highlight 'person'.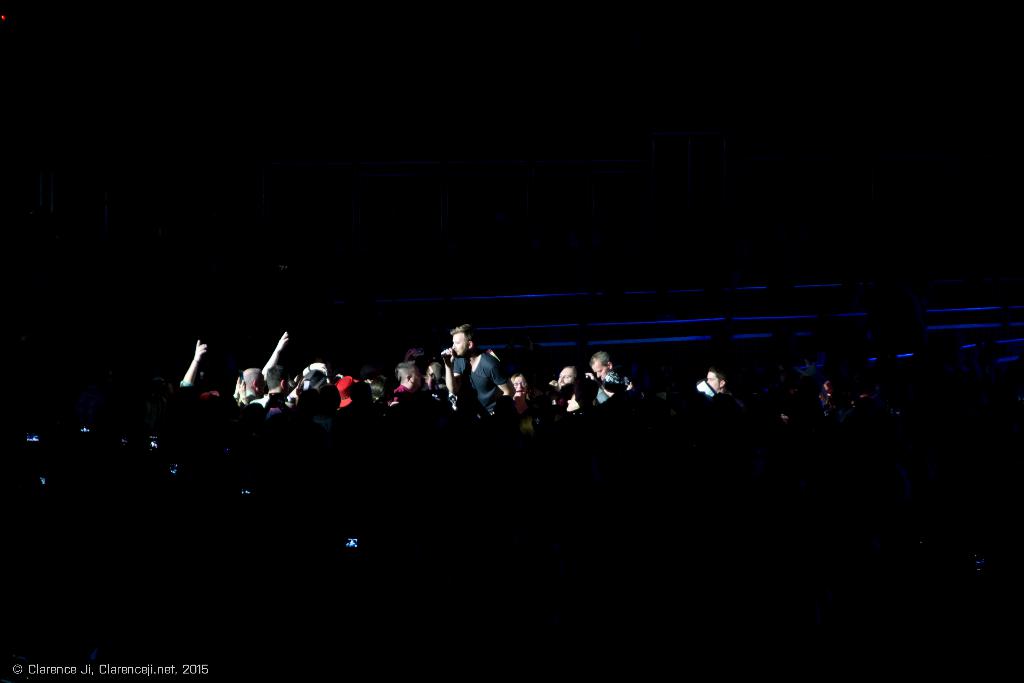
Highlighted region: left=435, top=331, right=518, bottom=434.
